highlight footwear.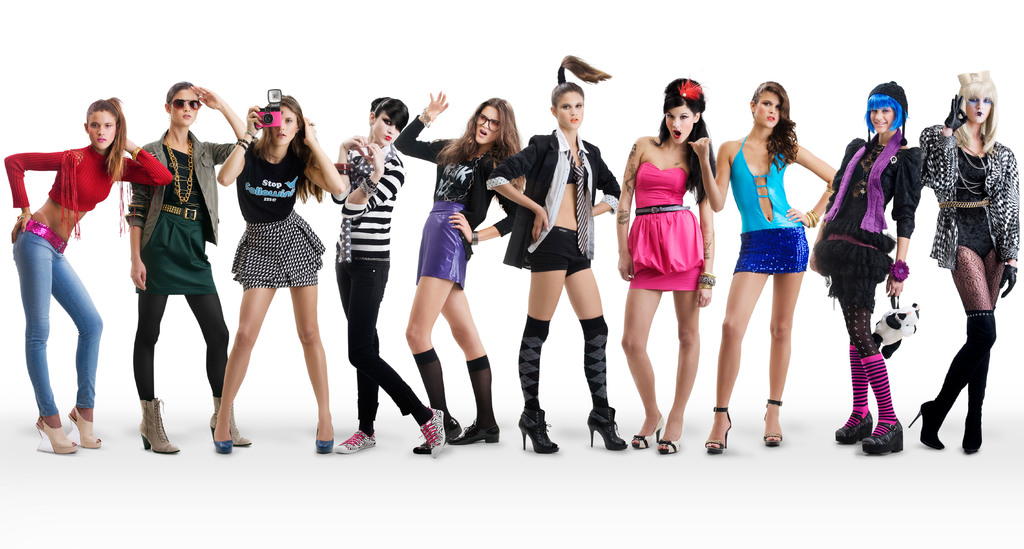
Highlighted region: rect(36, 418, 78, 456).
